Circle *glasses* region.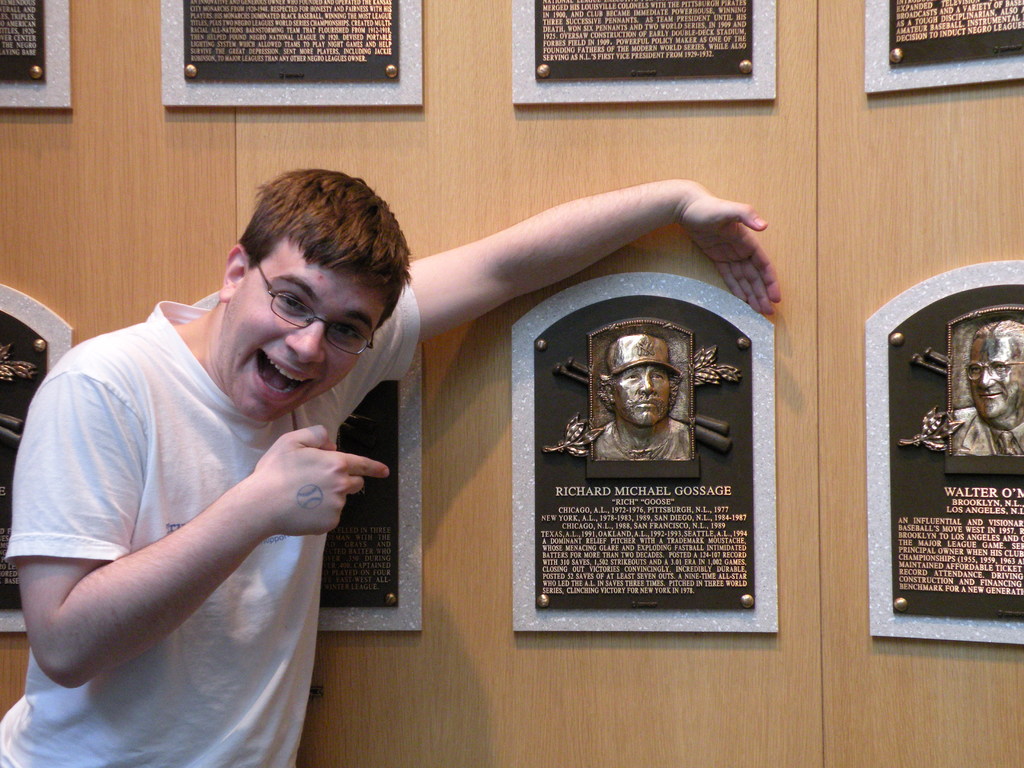
Region: (x1=255, y1=262, x2=378, y2=358).
